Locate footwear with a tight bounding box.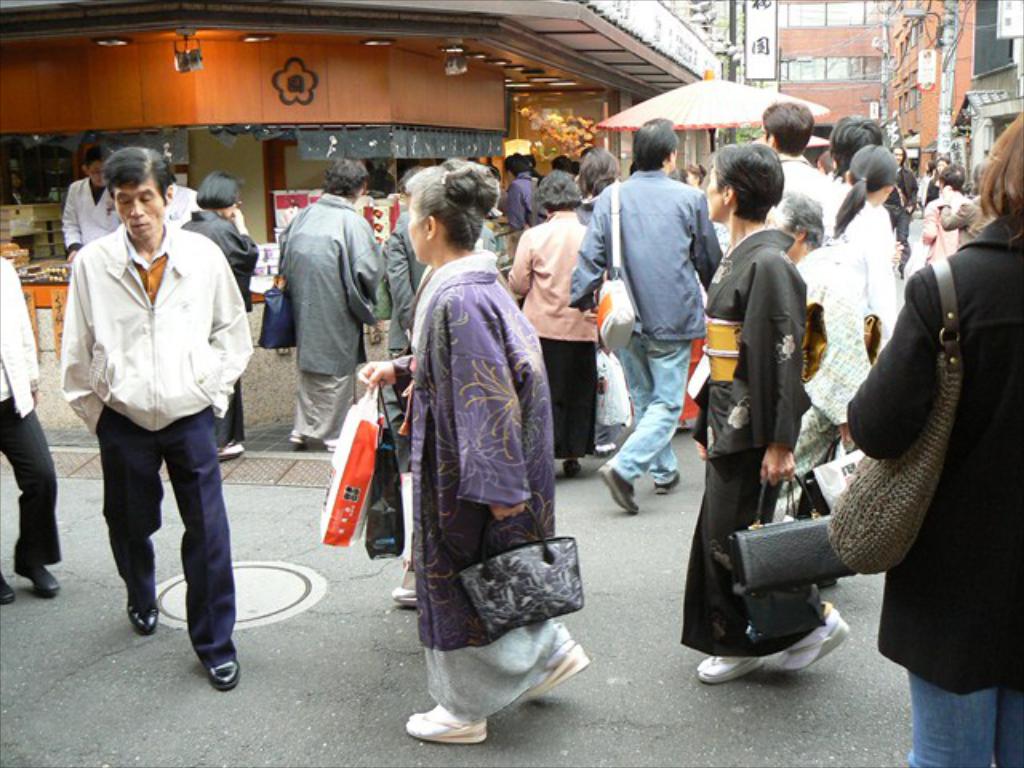
771 603 843 675.
